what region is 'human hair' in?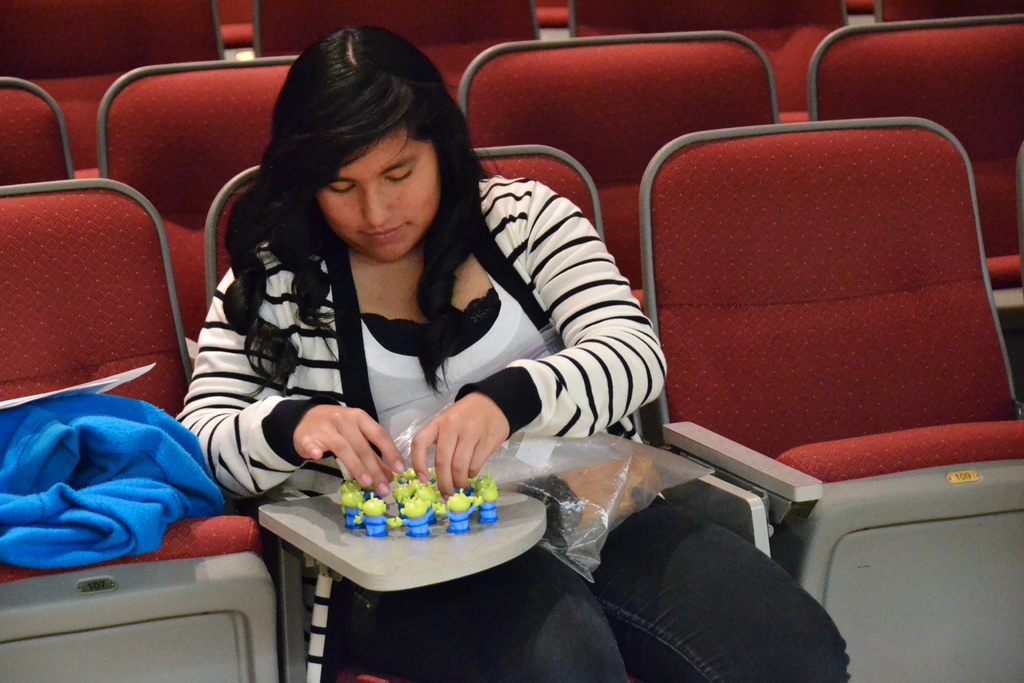
detection(212, 22, 499, 398).
